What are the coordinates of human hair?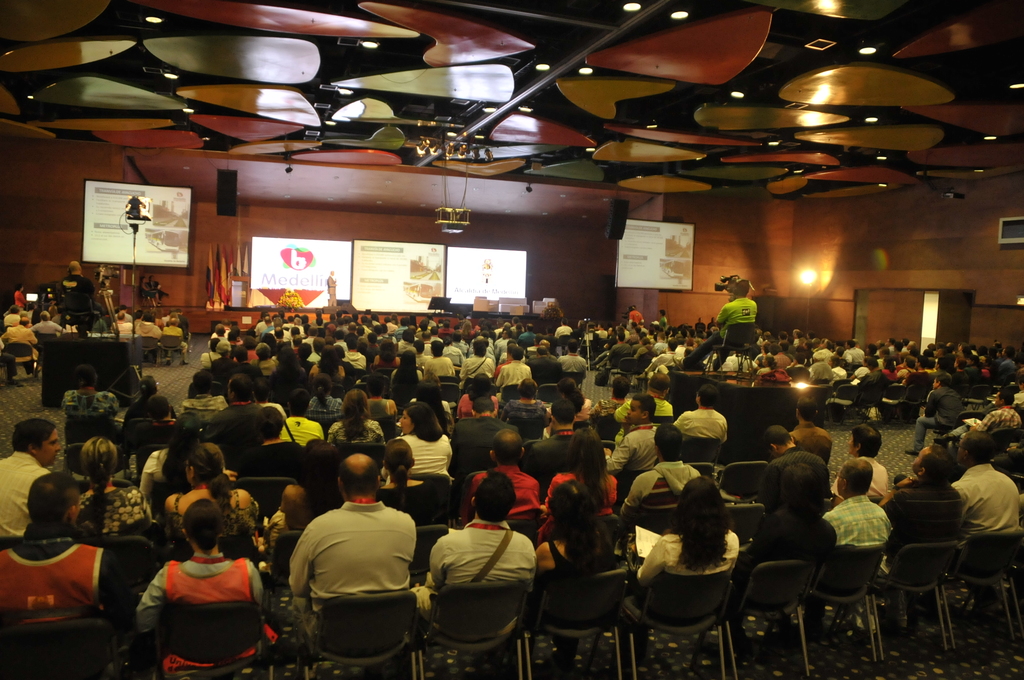
71 261 80 276.
